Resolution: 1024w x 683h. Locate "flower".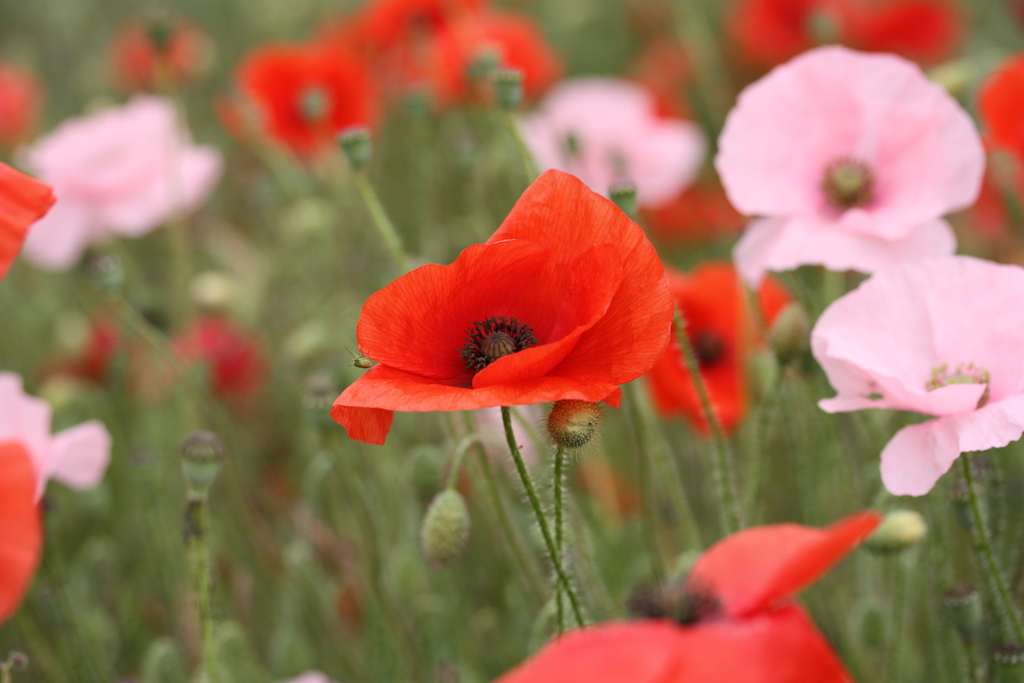
[left=0, top=377, right=47, bottom=618].
